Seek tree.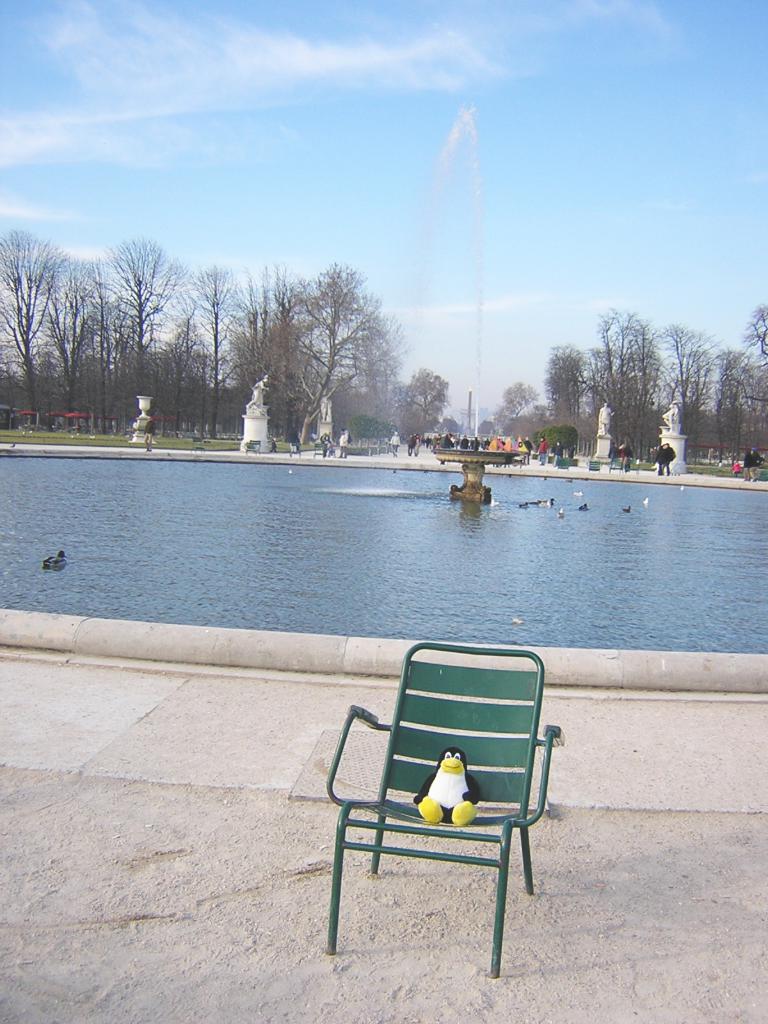
[202,275,268,433].
